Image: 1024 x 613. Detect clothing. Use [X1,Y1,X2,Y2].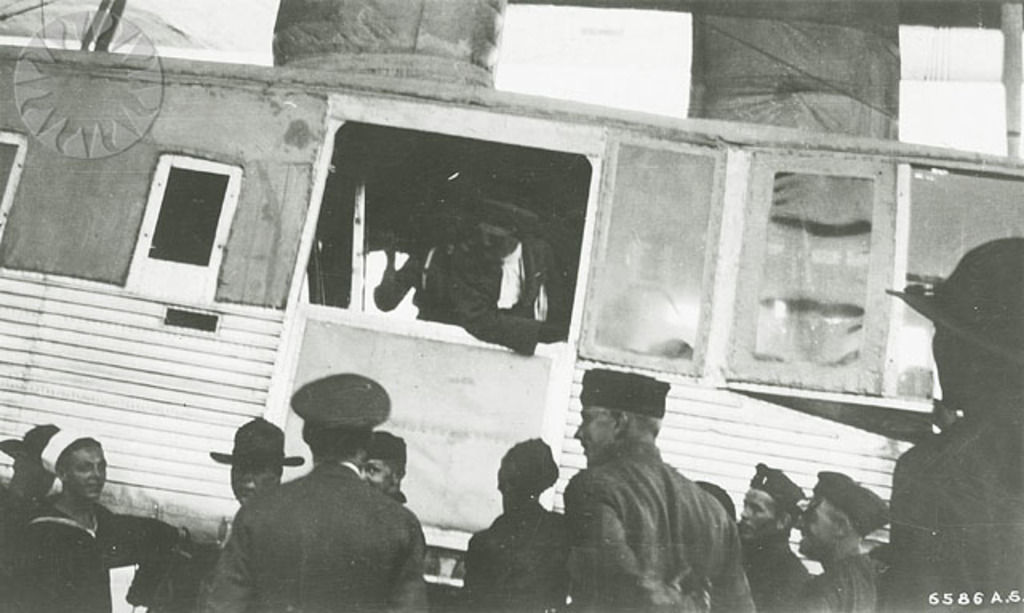
[13,501,179,611].
